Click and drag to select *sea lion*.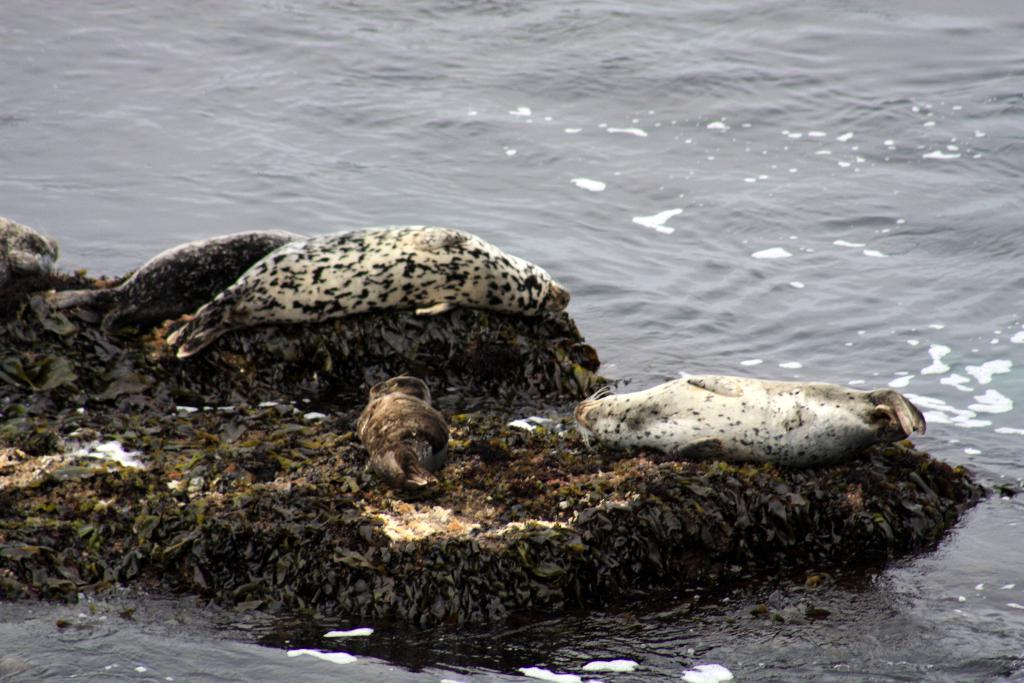
Selection: (168, 224, 571, 360).
